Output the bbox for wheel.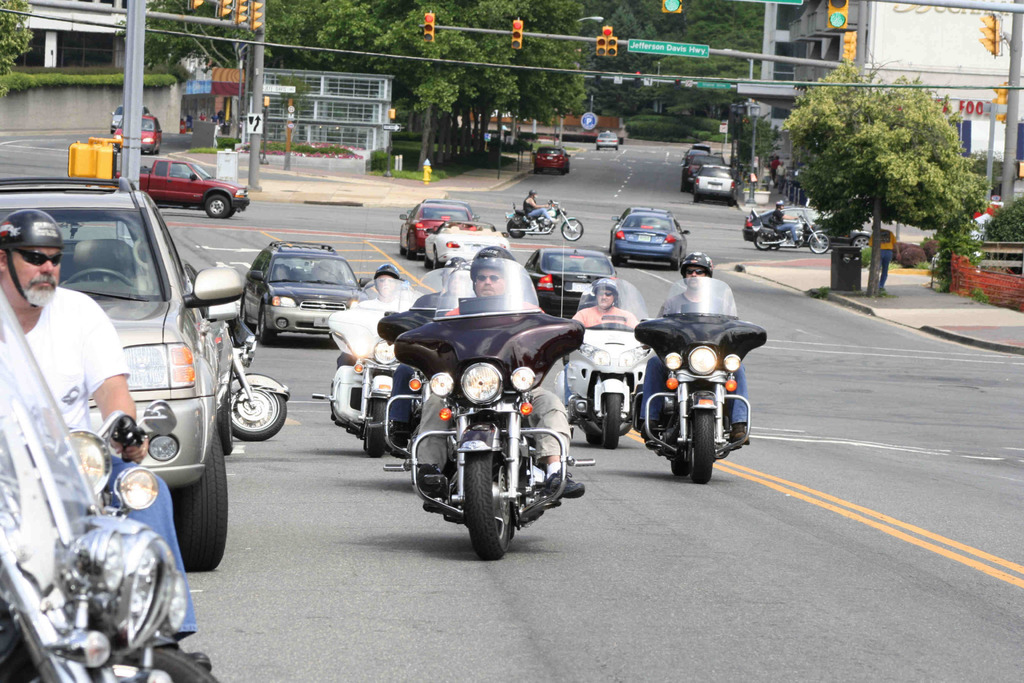
<bbox>561, 220, 584, 241</bbox>.
